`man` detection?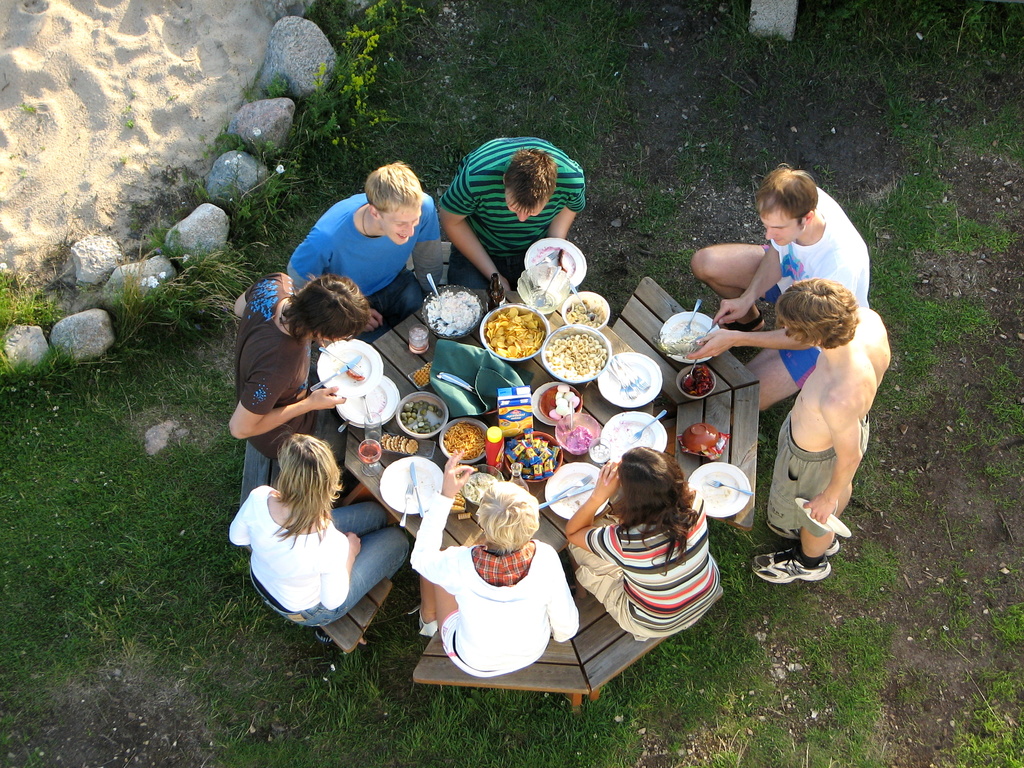
228, 271, 372, 465
